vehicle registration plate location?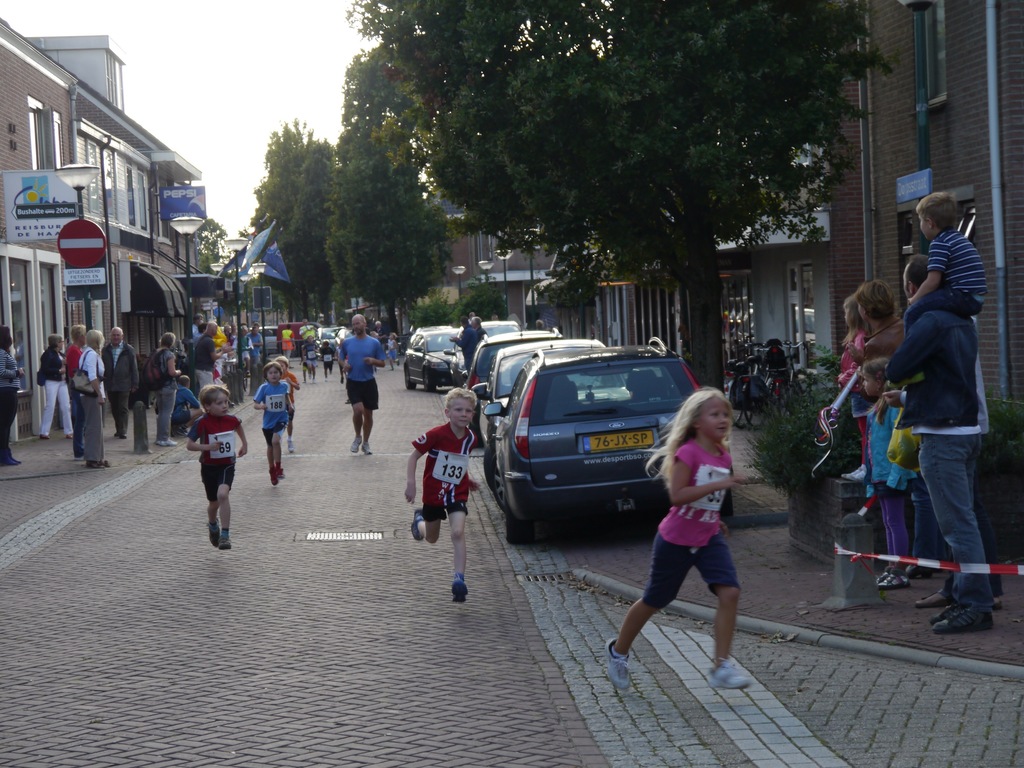
locate(579, 426, 655, 451)
